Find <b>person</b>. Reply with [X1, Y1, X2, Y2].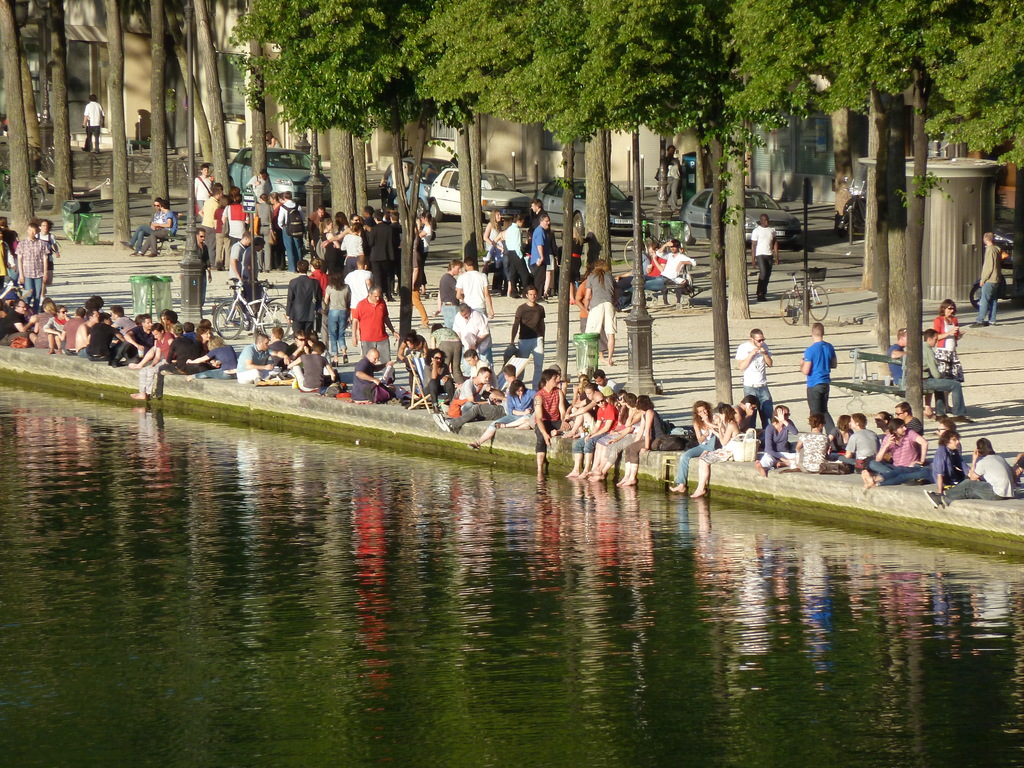
[28, 216, 61, 284].
